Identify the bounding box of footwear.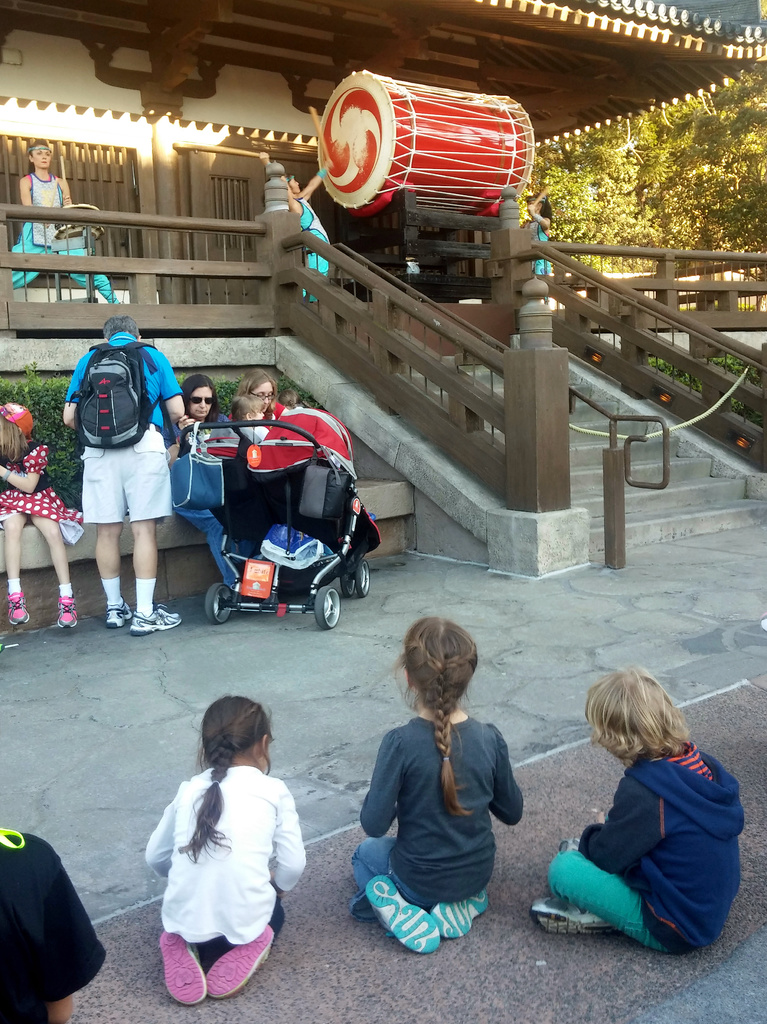
crop(52, 599, 80, 634).
